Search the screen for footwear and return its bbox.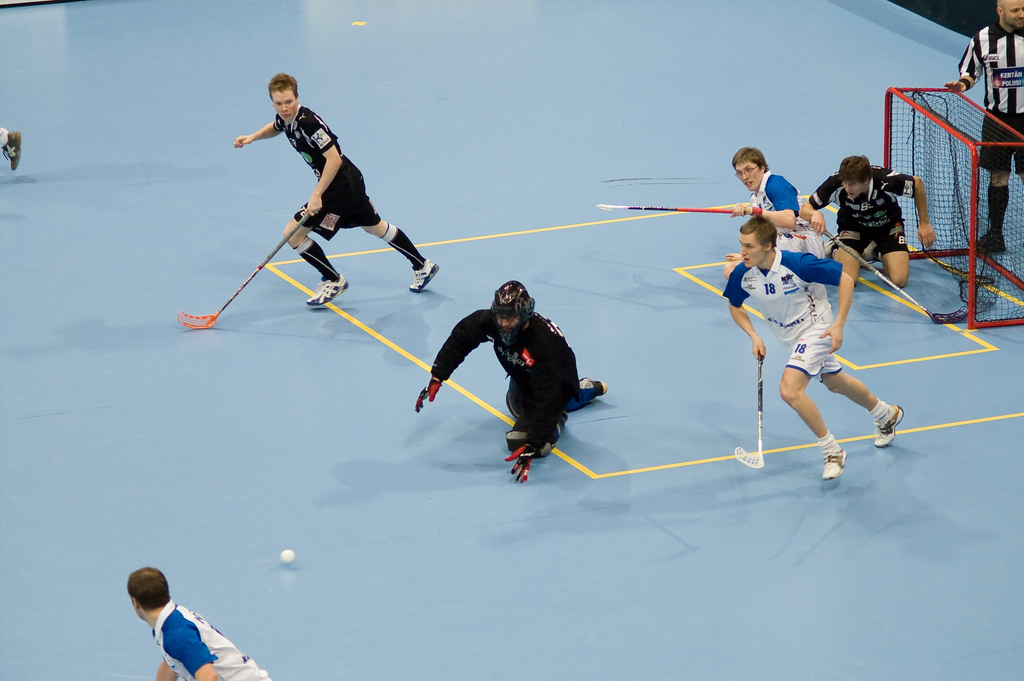
Found: 404/262/440/293.
